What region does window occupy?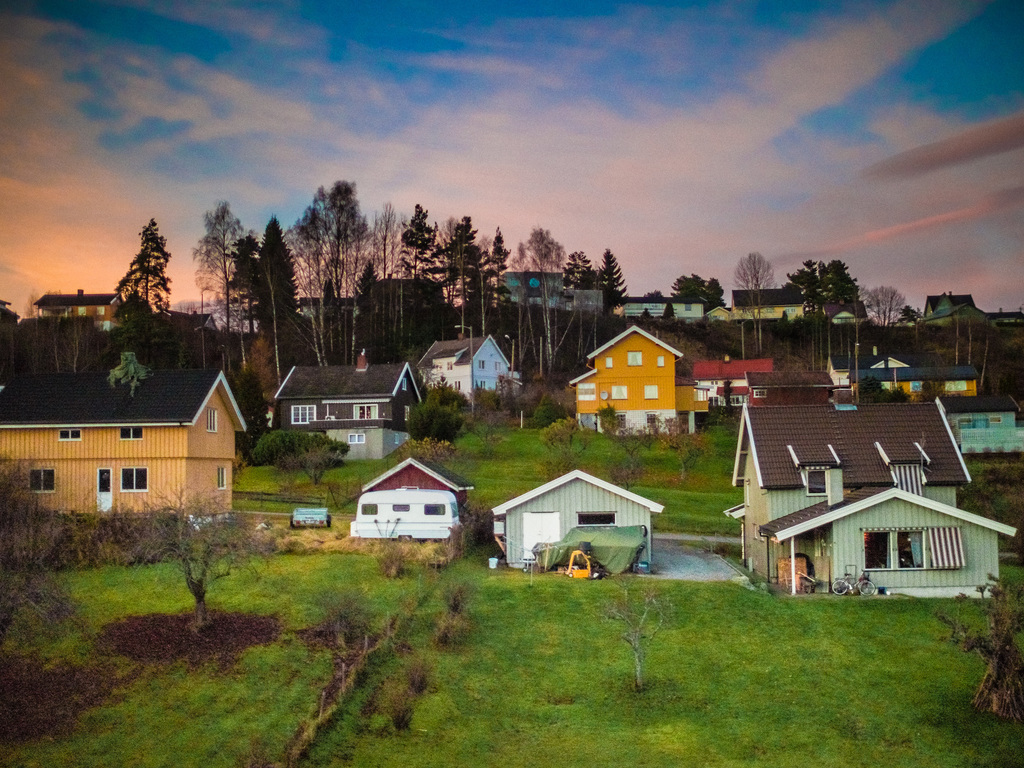
rect(216, 467, 228, 487).
